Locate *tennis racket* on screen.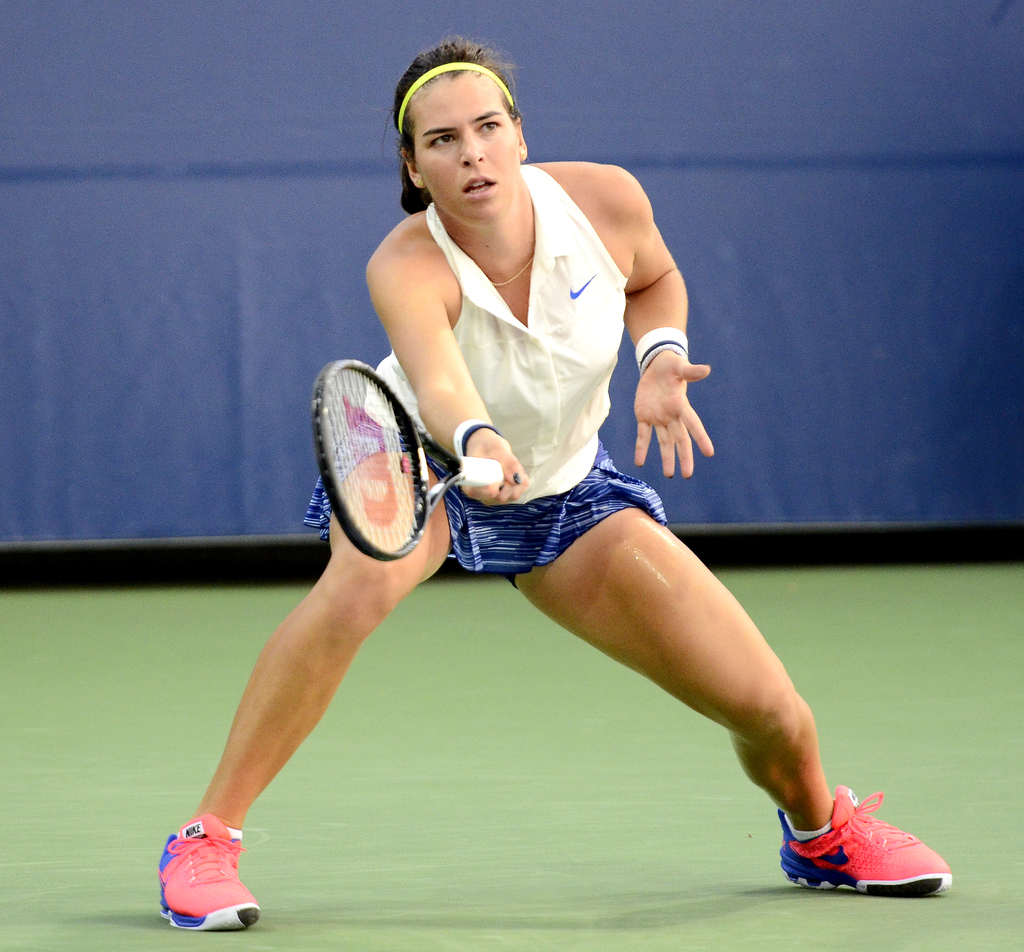
On screen at bbox(316, 354, 508, 567).
